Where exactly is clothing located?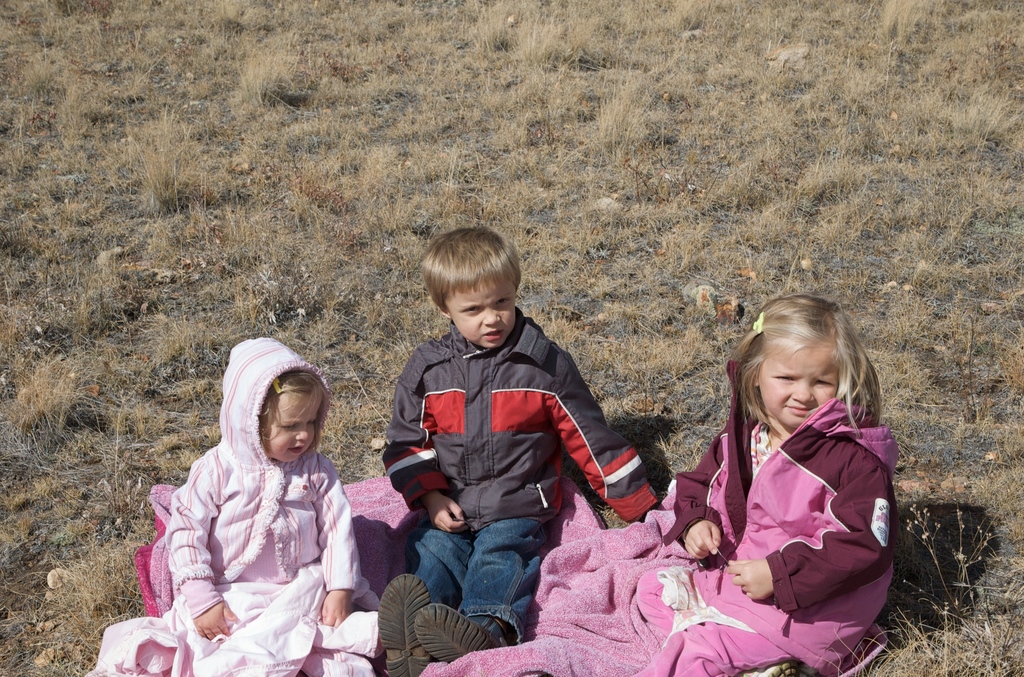
Its bounding box is box(637, 358, 899, 676).
